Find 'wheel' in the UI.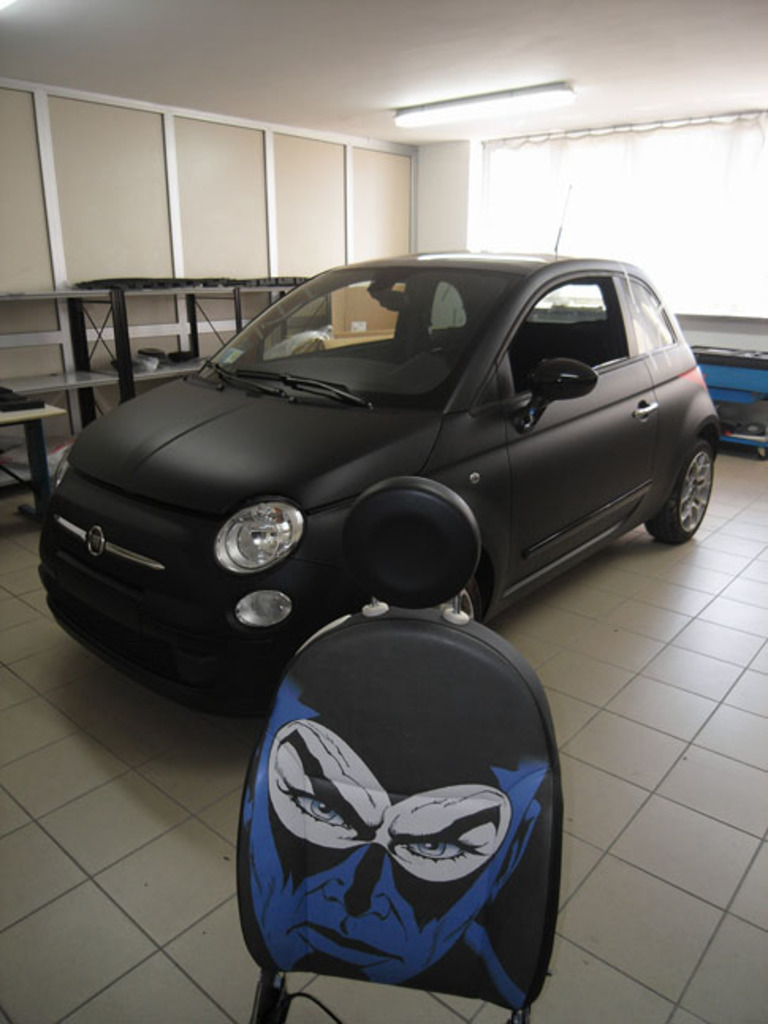
UI element at detection(440, 579, 477, 616).
